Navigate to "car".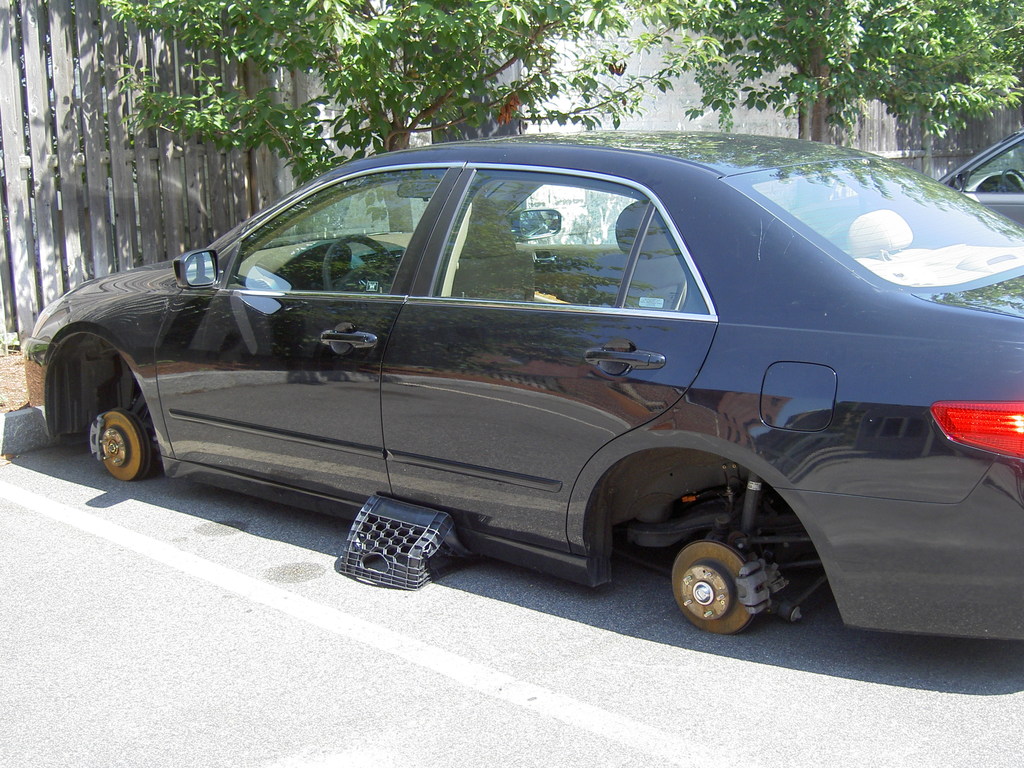
Navigation target: (left=933, top=131, right=1023, bottom=232).
